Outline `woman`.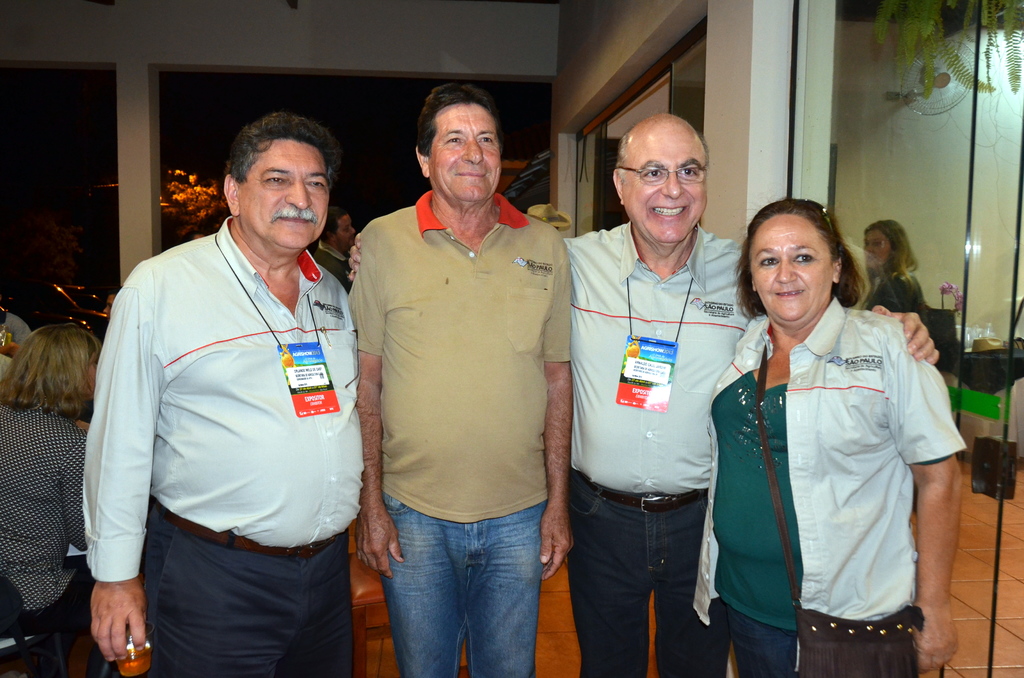
Outline: <bbox>0, 321, 117, 677</bbox>.
